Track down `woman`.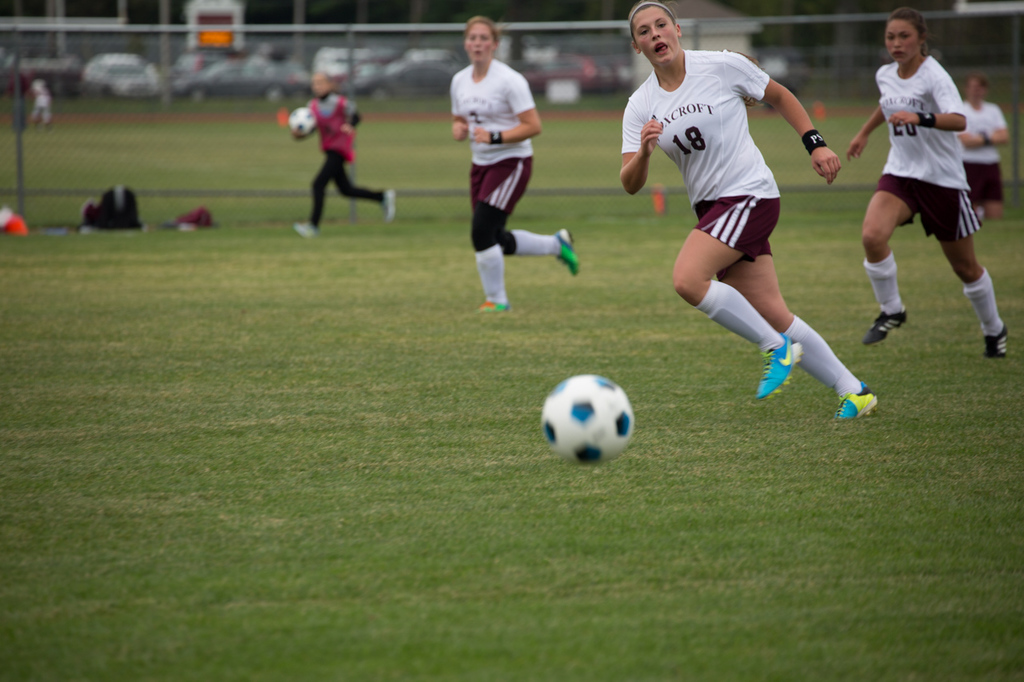
Tracked to [620,0,878,418].
